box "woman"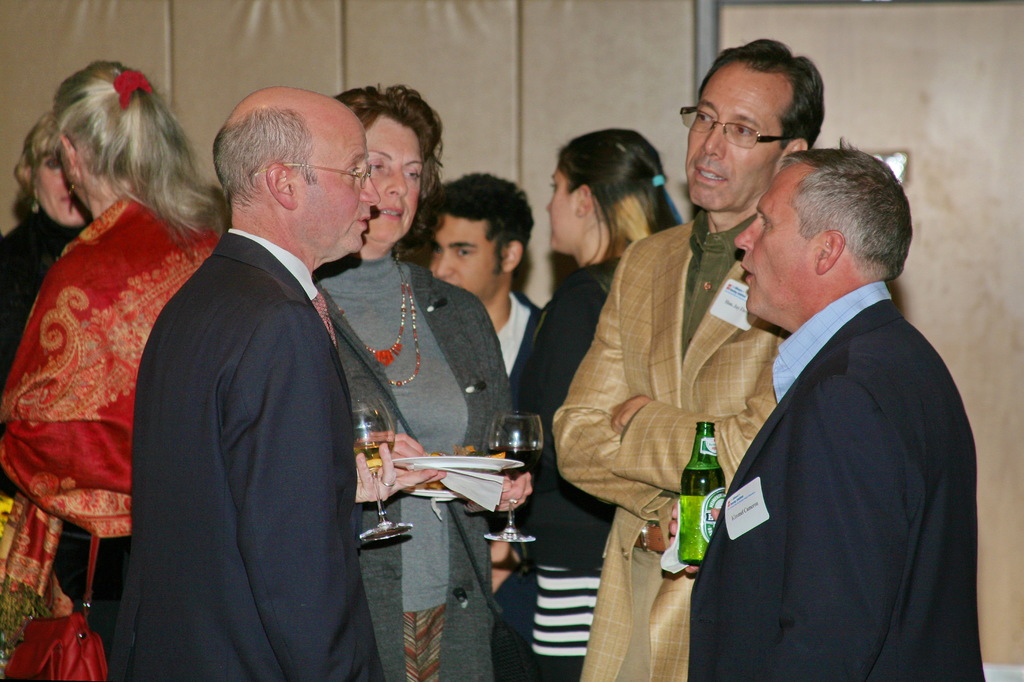
[x1=5, y1=103, x2=84, y2=395]
